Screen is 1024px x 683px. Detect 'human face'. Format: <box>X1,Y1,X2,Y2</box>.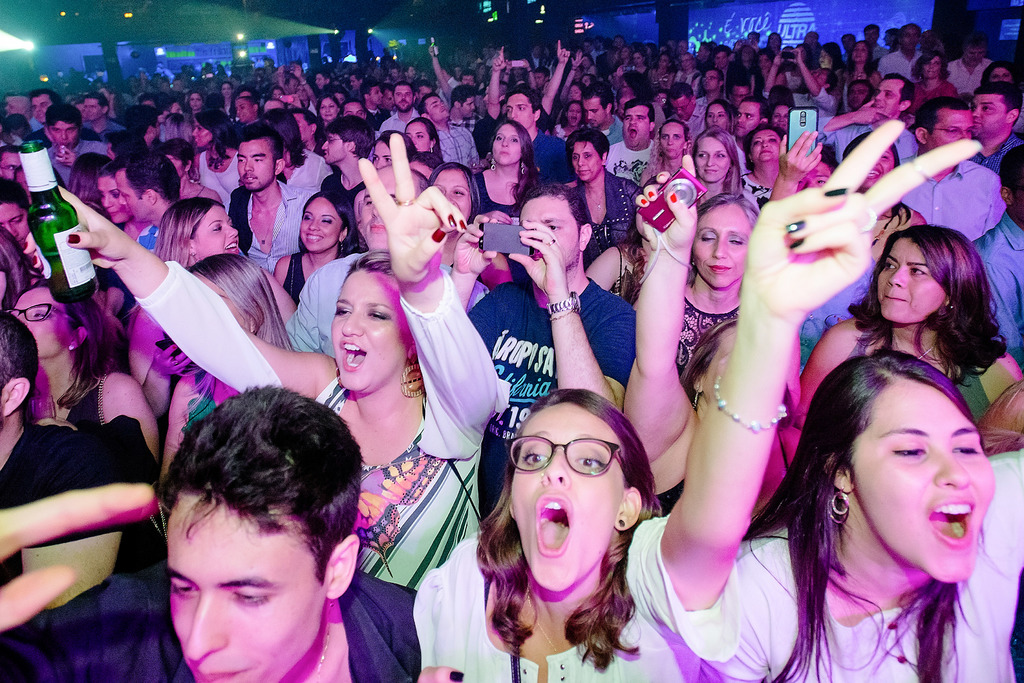
<box>417,85,432,100</box>.
